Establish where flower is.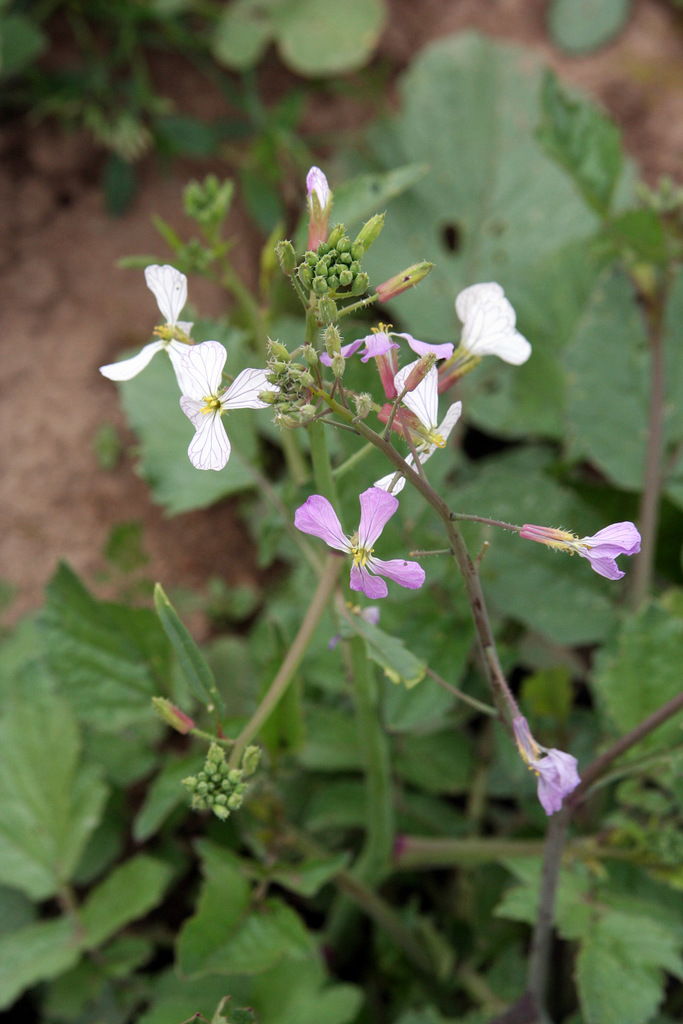
Established at <bbox>174, 346, 274, 472</bbox>.
